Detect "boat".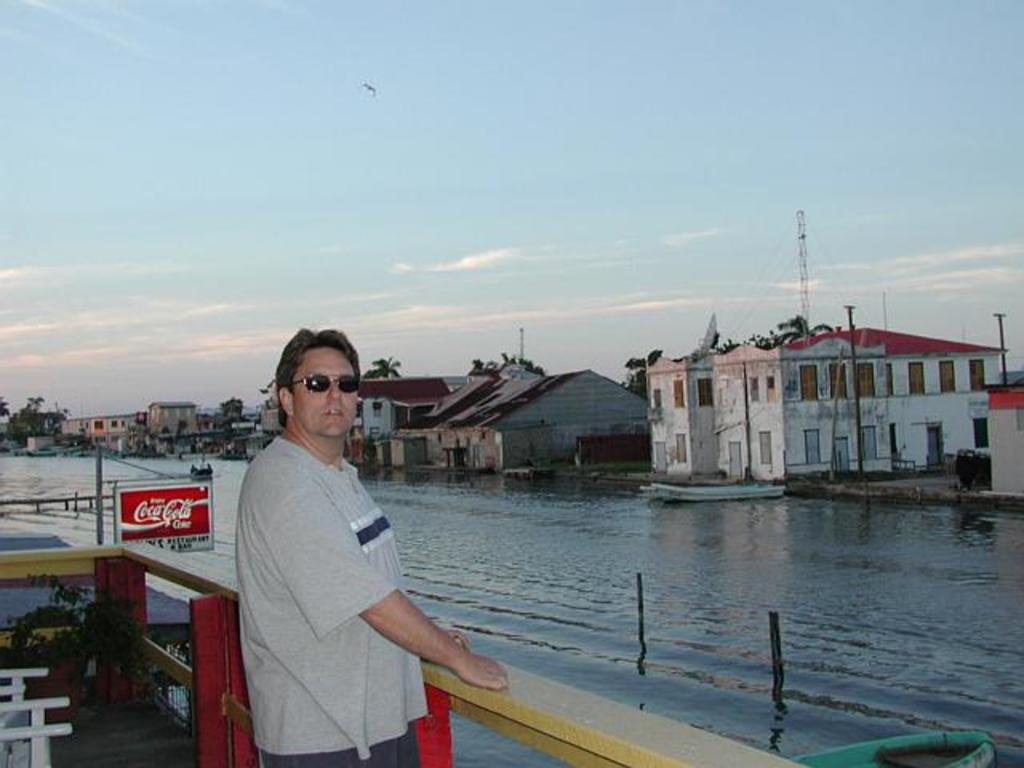
Detected at crop(650, 474, 789, 499).
